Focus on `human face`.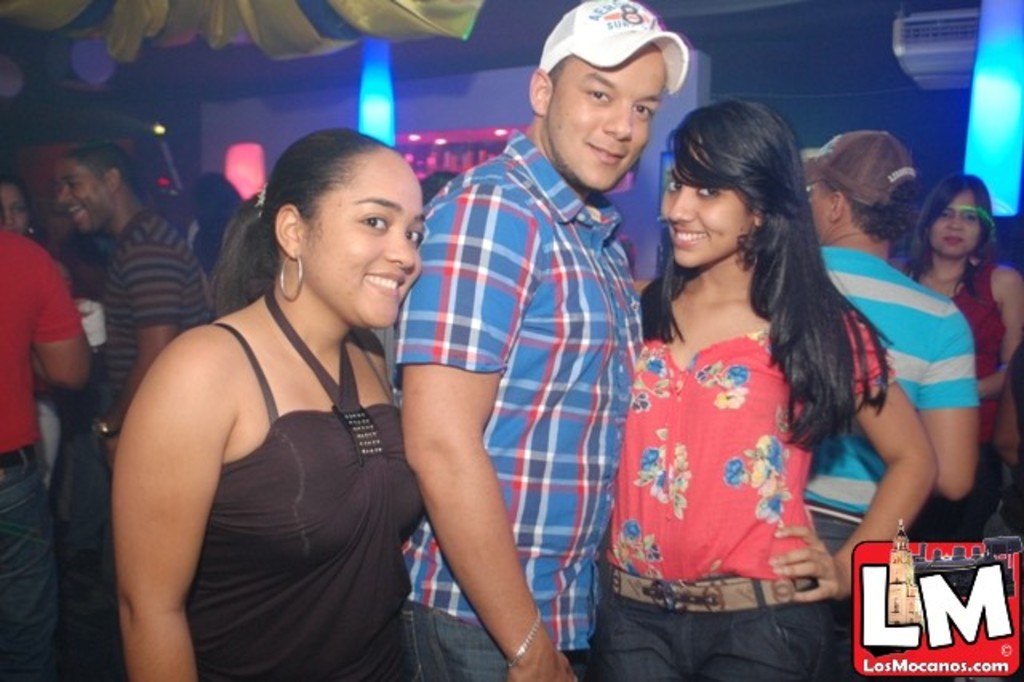
Focused at box=[805, 179, 837, 243].
